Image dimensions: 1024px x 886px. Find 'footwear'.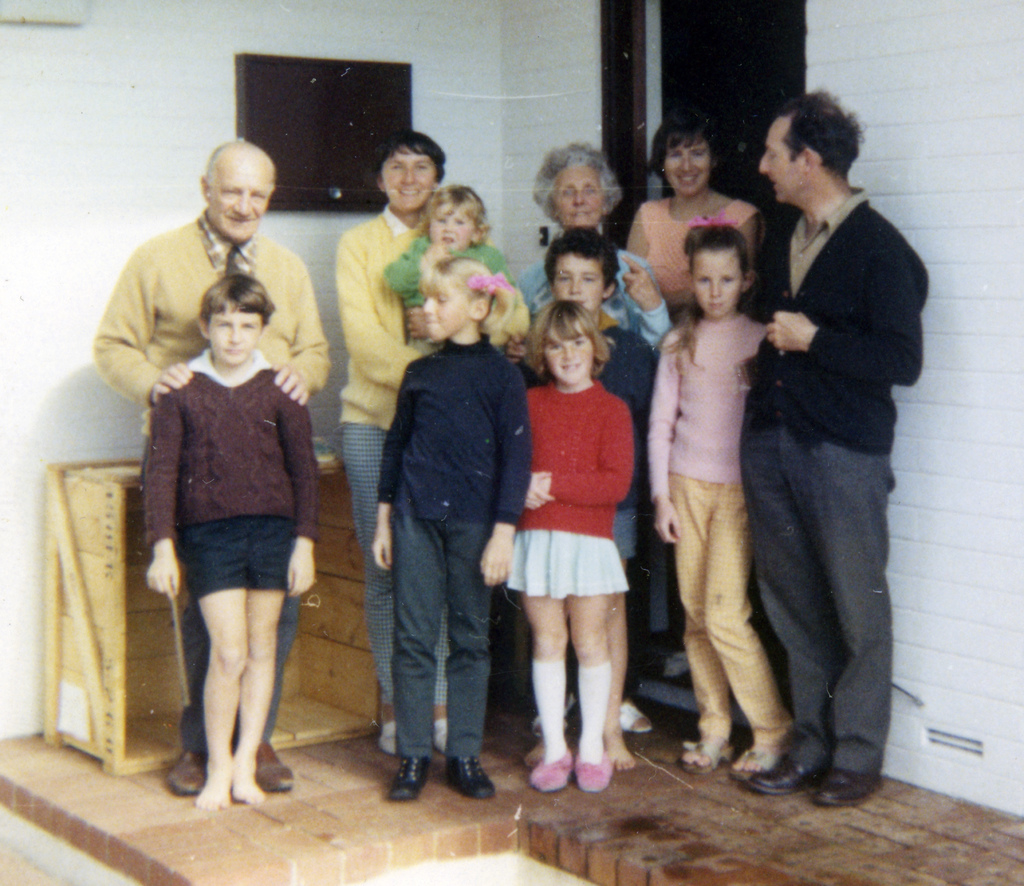
(744,725,785,768).
